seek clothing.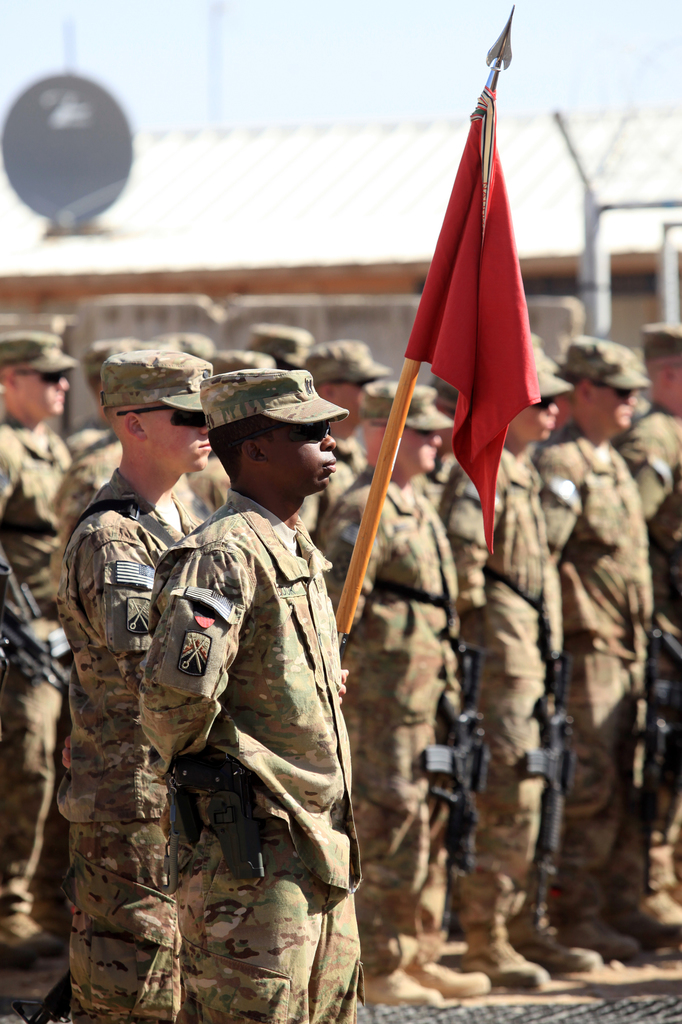
bbox=[49, 424, 205, 541].
